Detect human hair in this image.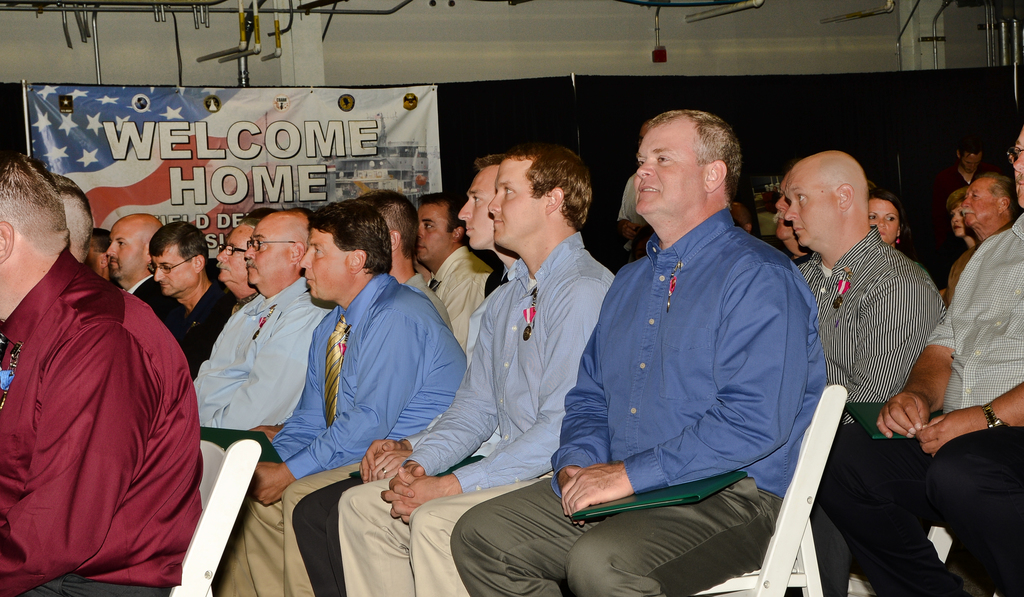
Detection: x1=90 y1=226 x2=110 y2=255.
